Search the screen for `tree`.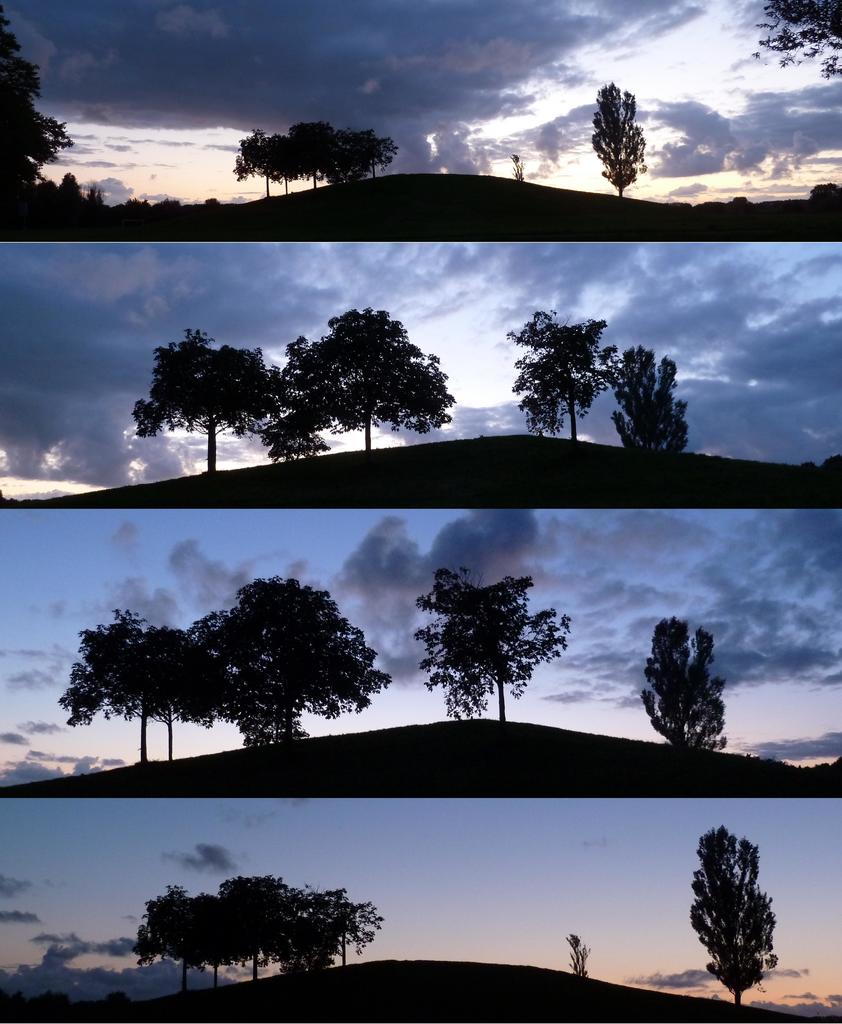
Found at 753 0 841 92.
